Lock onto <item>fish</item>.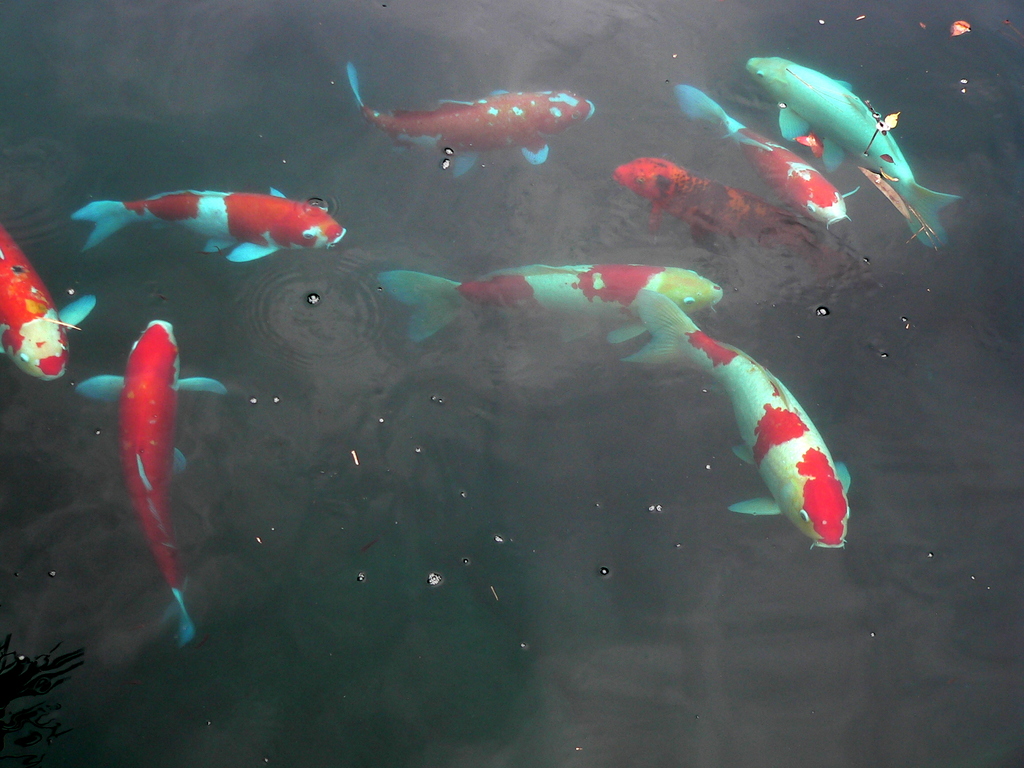
Locked: 611/152/826/254.
